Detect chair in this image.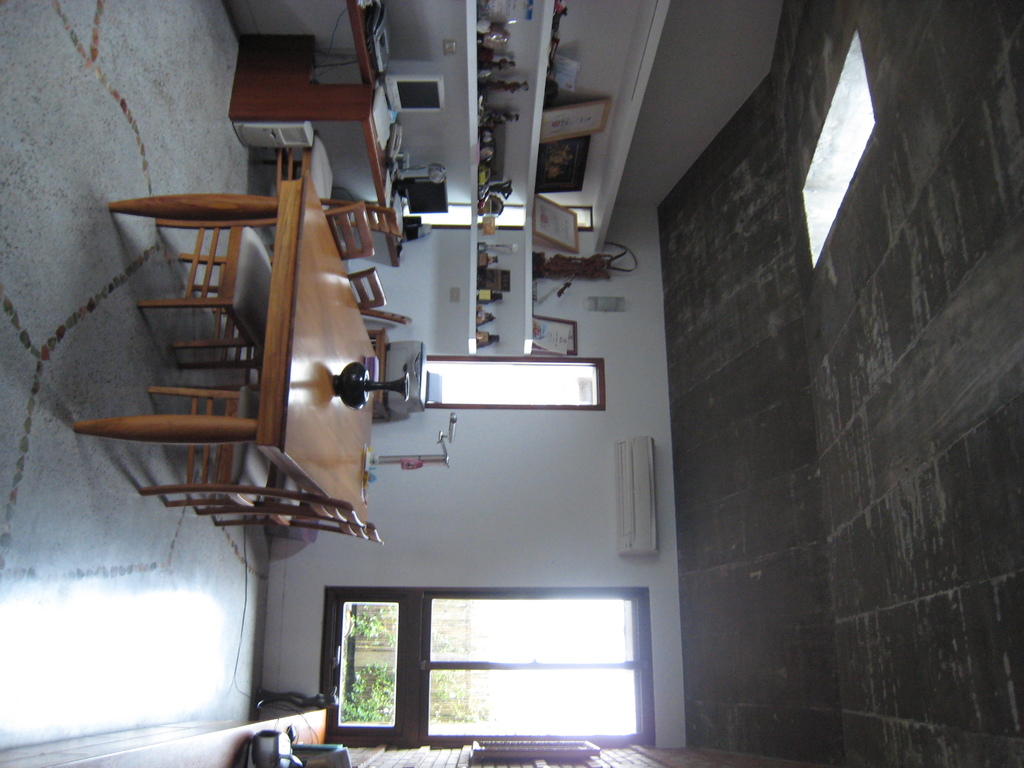
Detection: {"x1": 132, "y1": 384, "x2": 369, "y2": 527}.
